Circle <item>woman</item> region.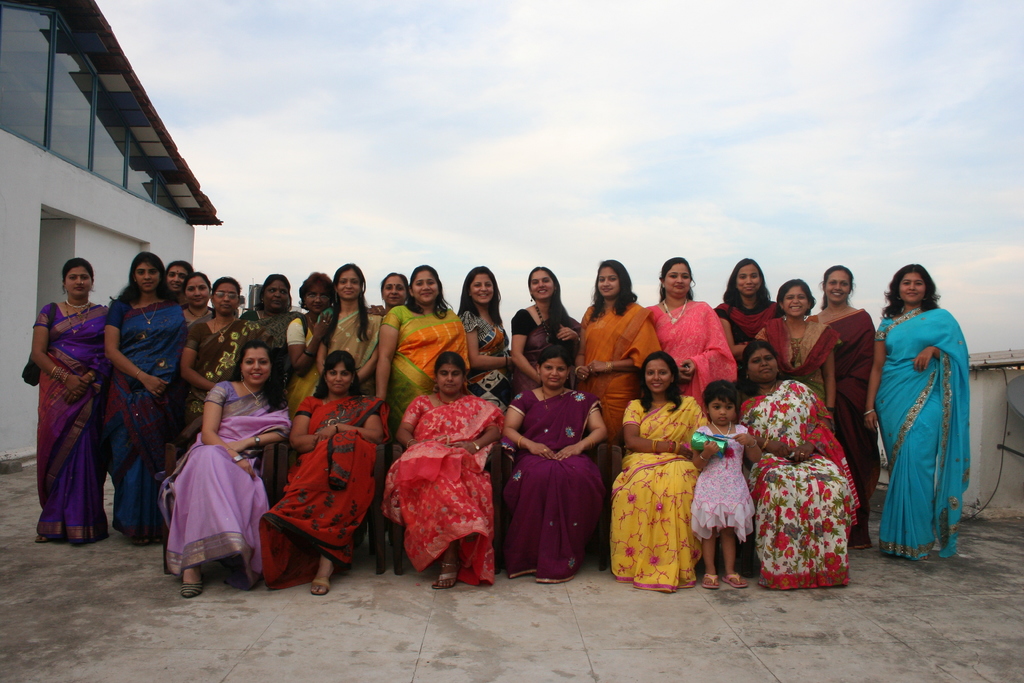
Region: {"left": 737, "top": 342, "right": 860, "bottom": 587}.
